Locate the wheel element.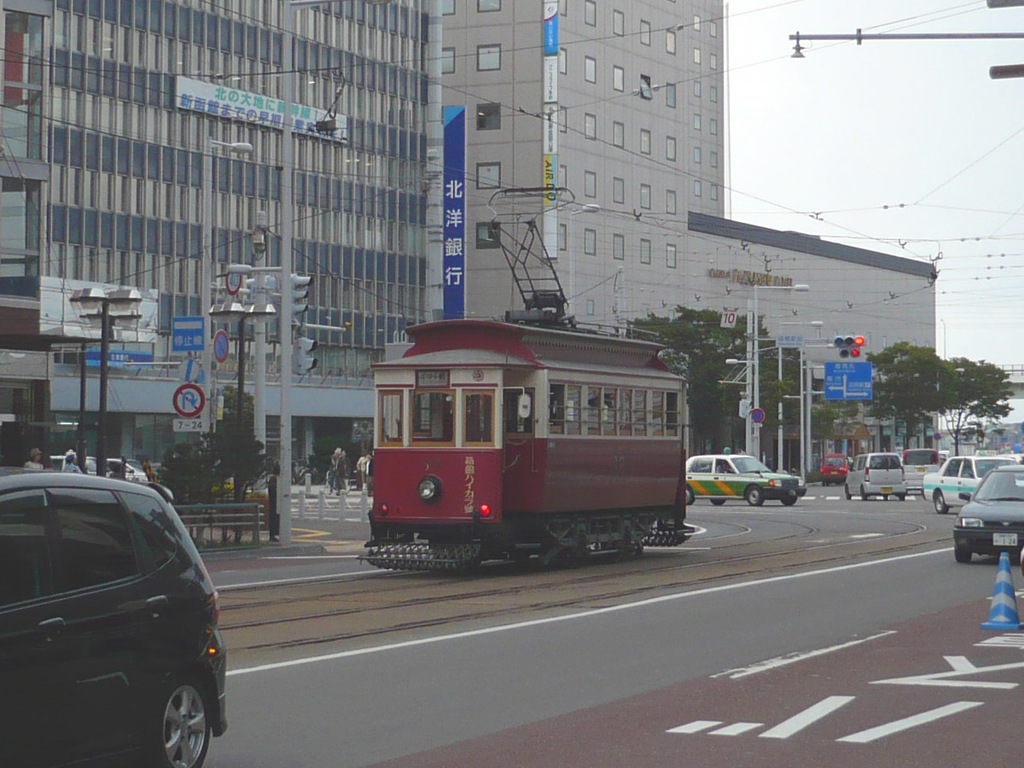
Element bbox: select_region(681, 481, 693, 508).
